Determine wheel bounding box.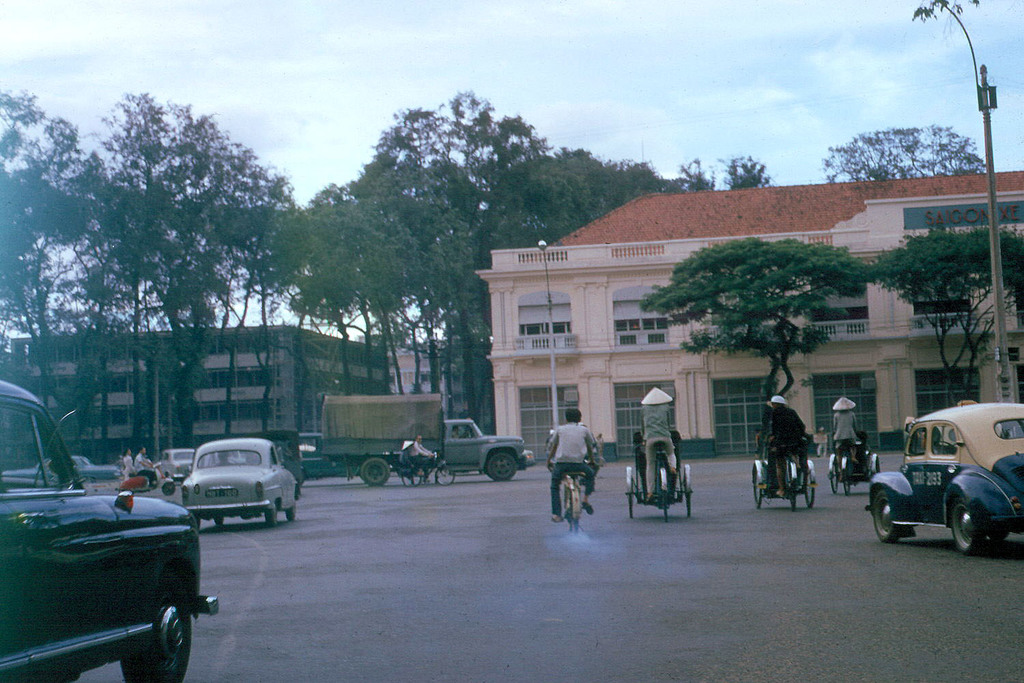
Determined: (x1=434, y1=464, x2=459, y2=486).
